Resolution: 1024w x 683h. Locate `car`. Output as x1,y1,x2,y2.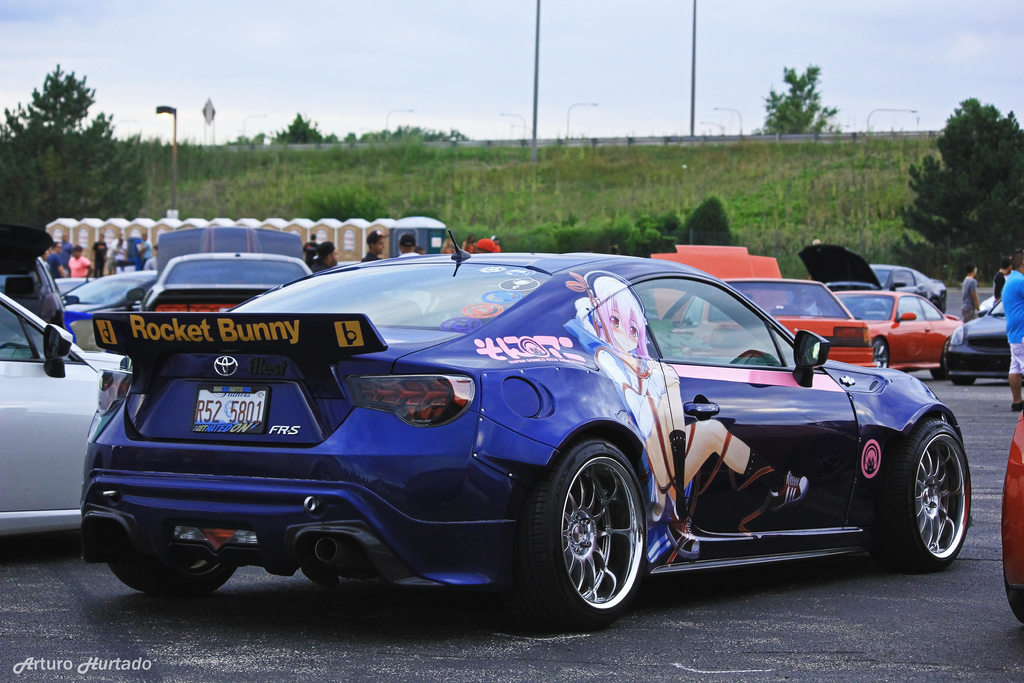
0,293,126,543.
